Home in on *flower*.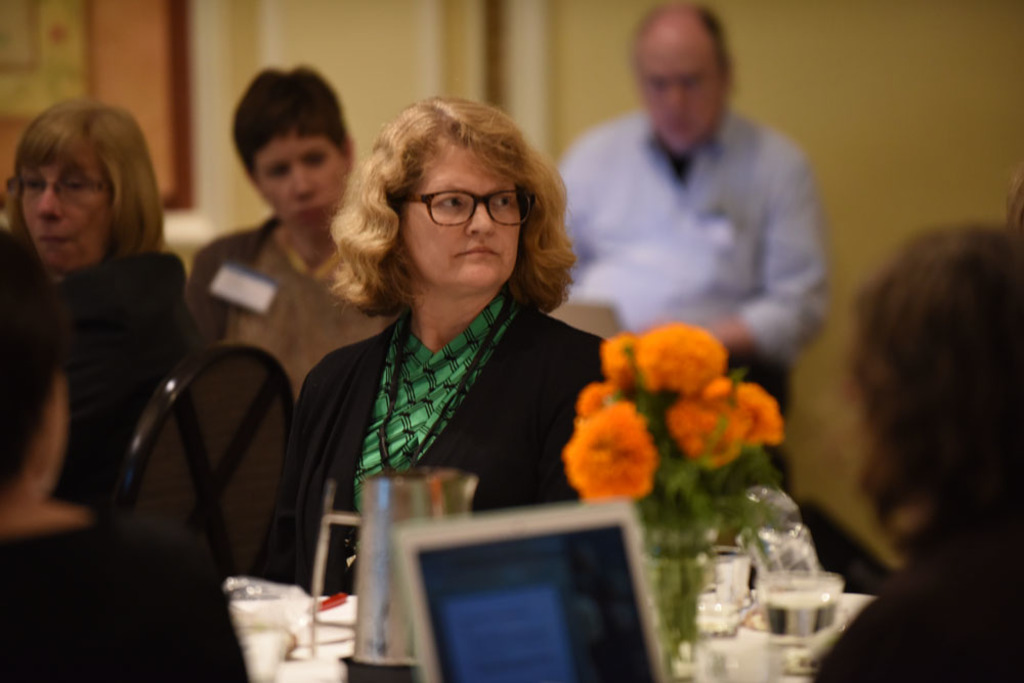
Homed in at bbox=(597, 331, 641, 389).
